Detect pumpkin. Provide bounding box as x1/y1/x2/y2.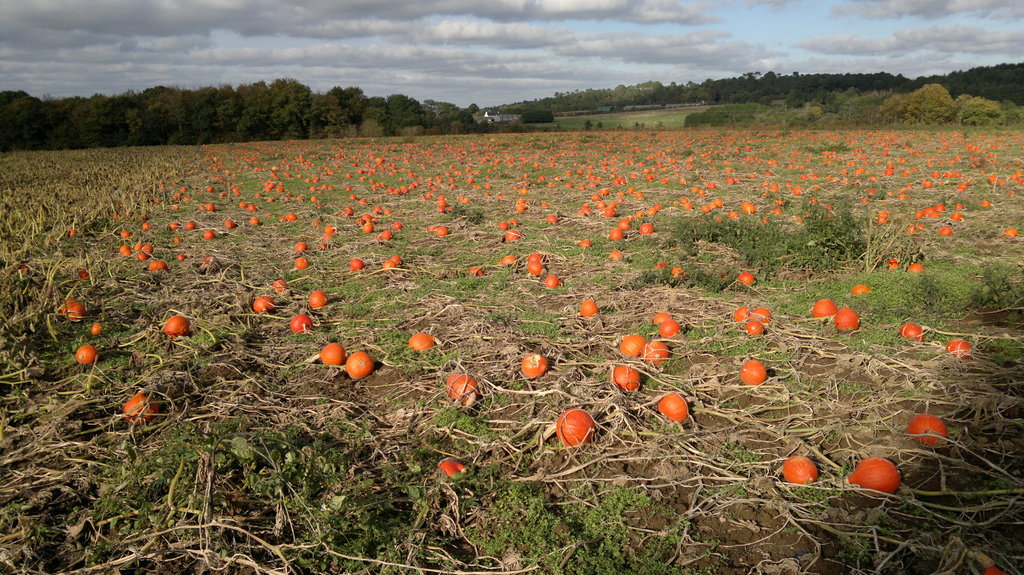
907/413/947/451.
